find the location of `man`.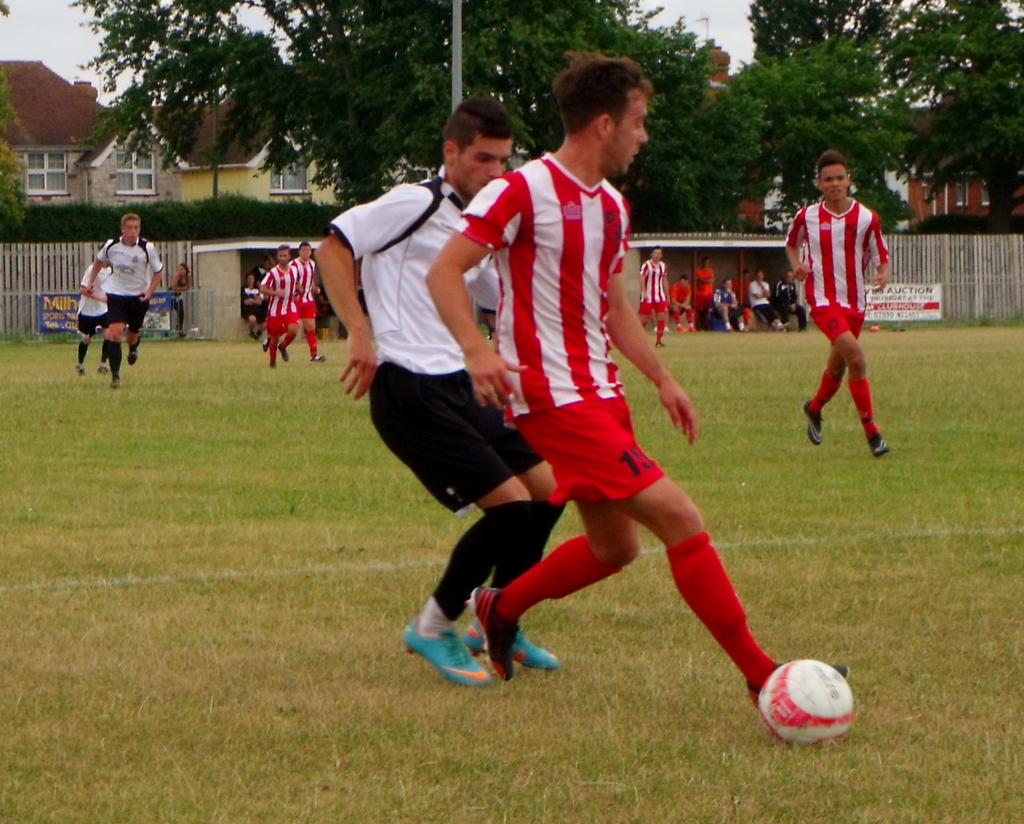
Location: {"x1": 770, "y1": 269, "x2": 807, "y2": 328}.
